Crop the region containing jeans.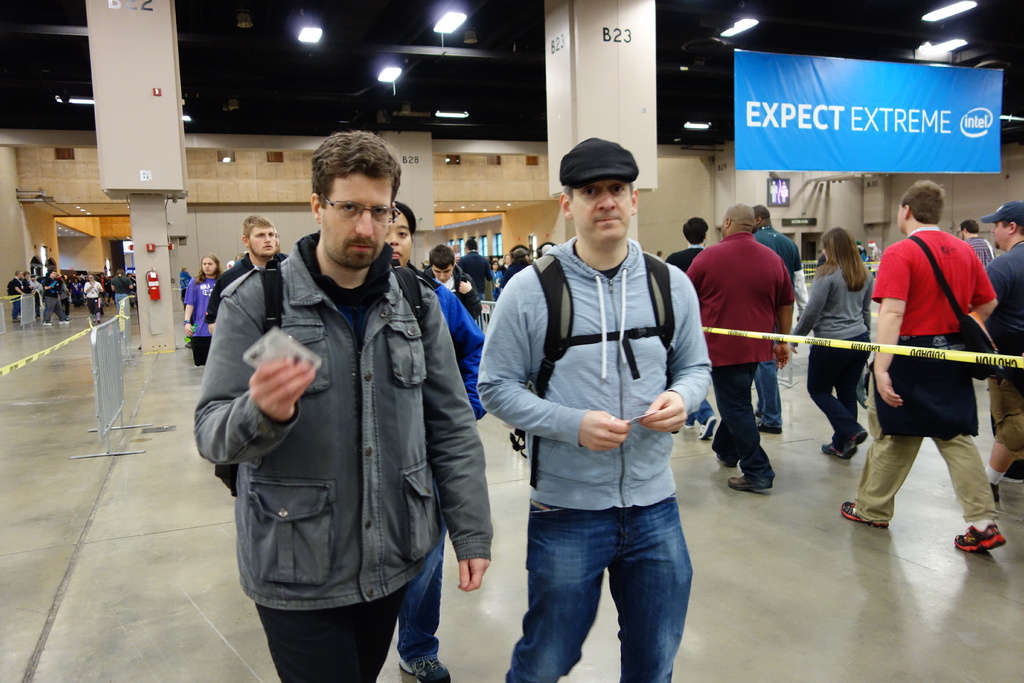
Crop region: x1=710, y1=363, x2=776, y2=481.
